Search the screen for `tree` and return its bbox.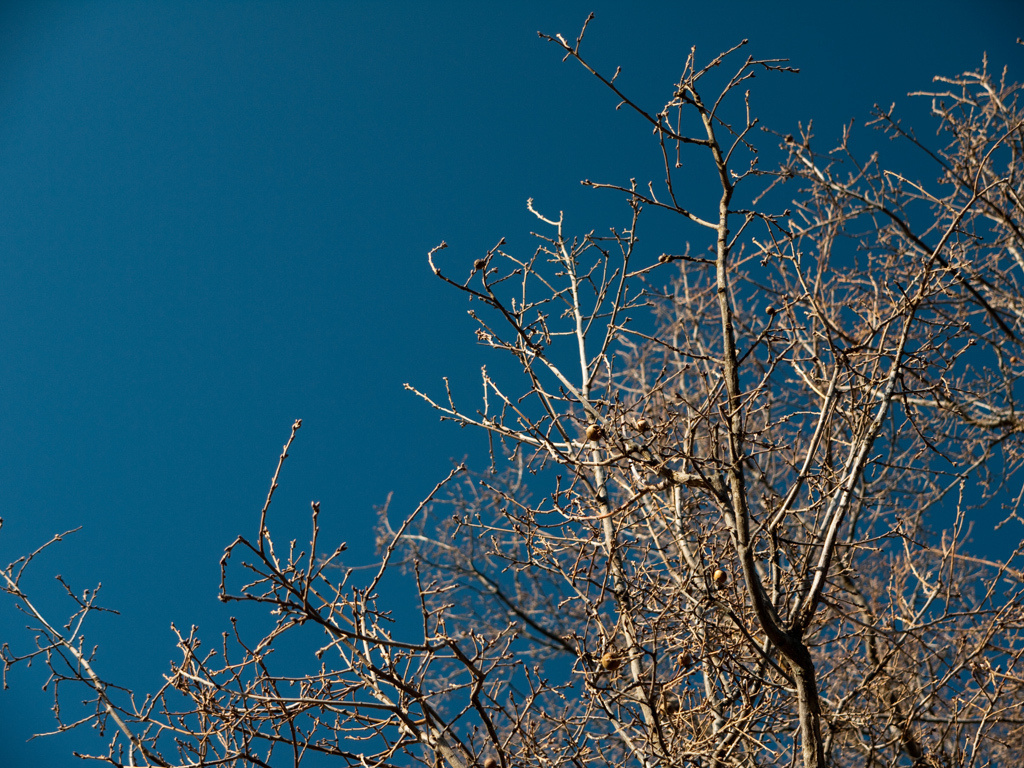
Found: crop(0, 15, 1023, 767).
